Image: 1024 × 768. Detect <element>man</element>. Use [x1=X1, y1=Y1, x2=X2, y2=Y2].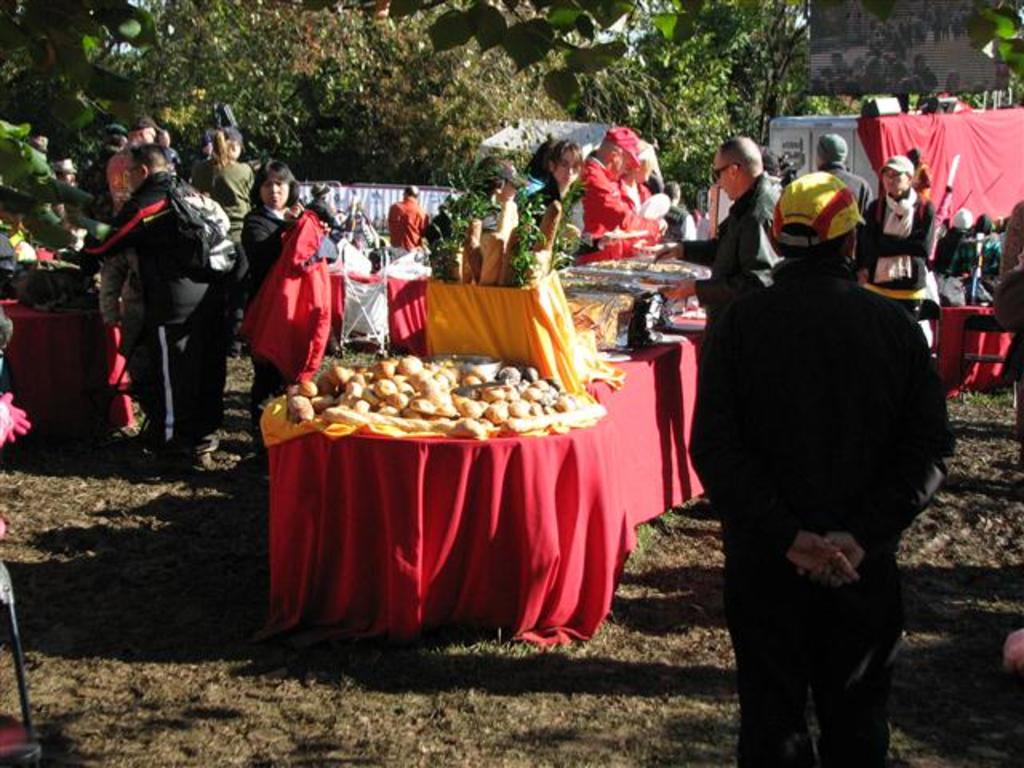
[x1=667, y1=211, x2=958, y2=754].
